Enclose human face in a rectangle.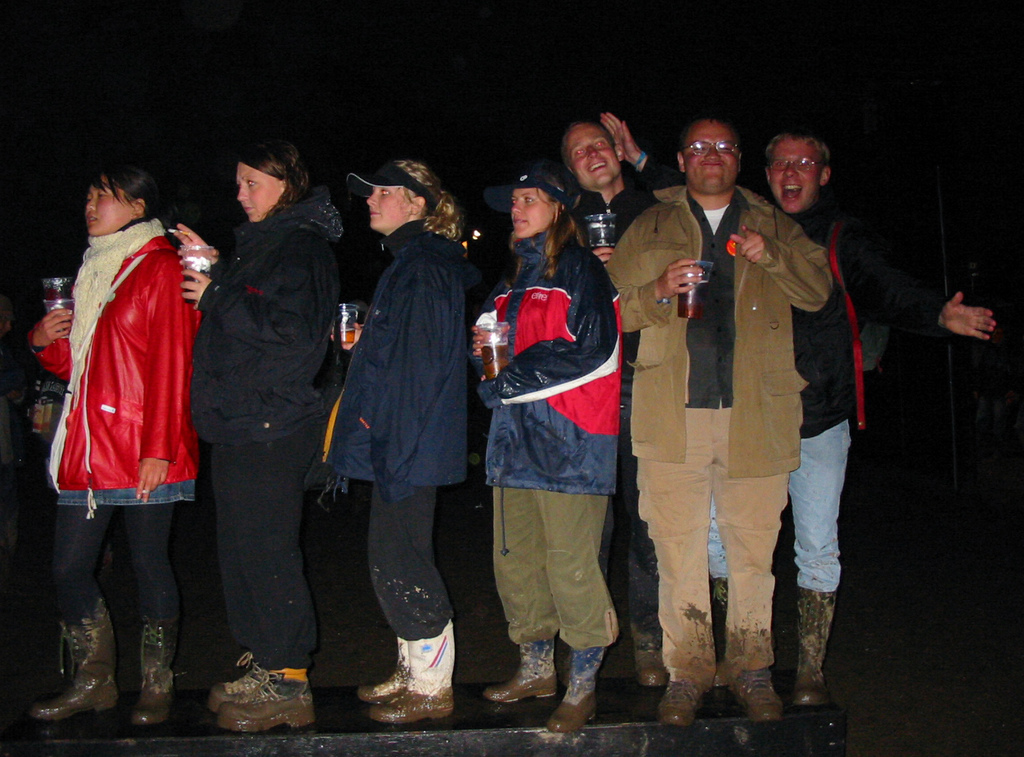
pyautogui.locateOnScreen(513, 187, 553, 239).
